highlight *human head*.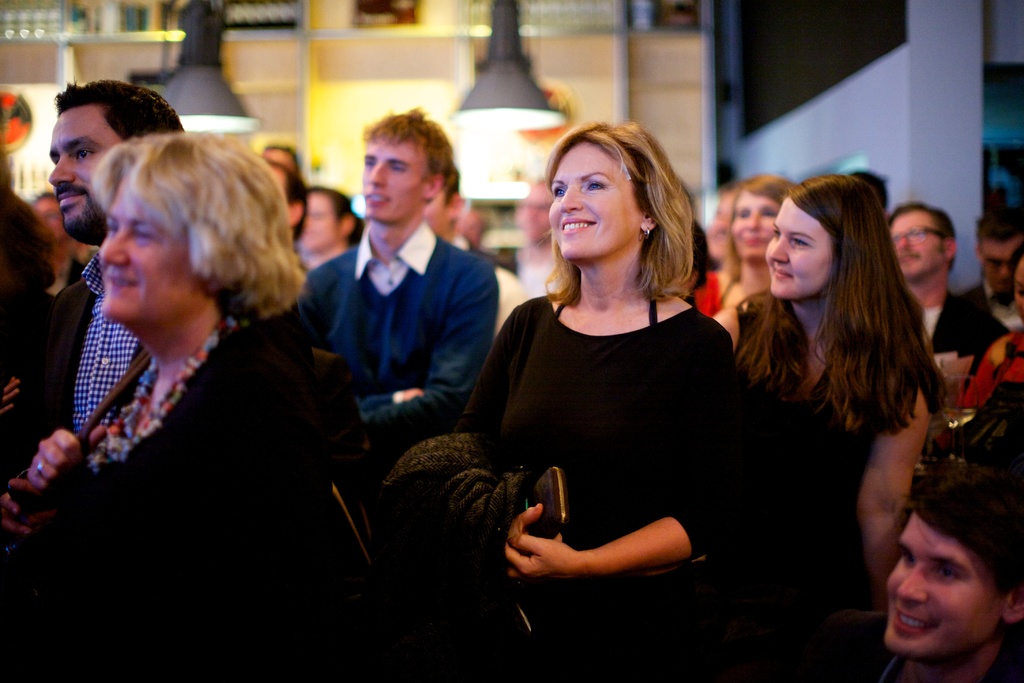
Highlighted region: [left=31, top=191, right=67, bottom=242].
